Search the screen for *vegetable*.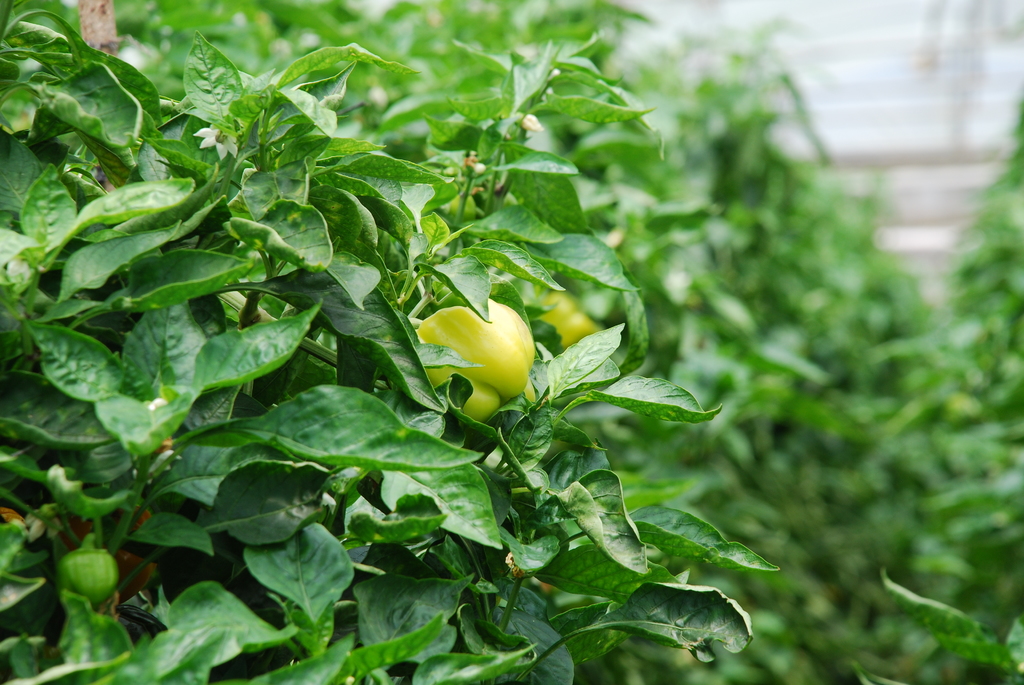
Found at x1=536, y1=287, x2=607, y2=350.
